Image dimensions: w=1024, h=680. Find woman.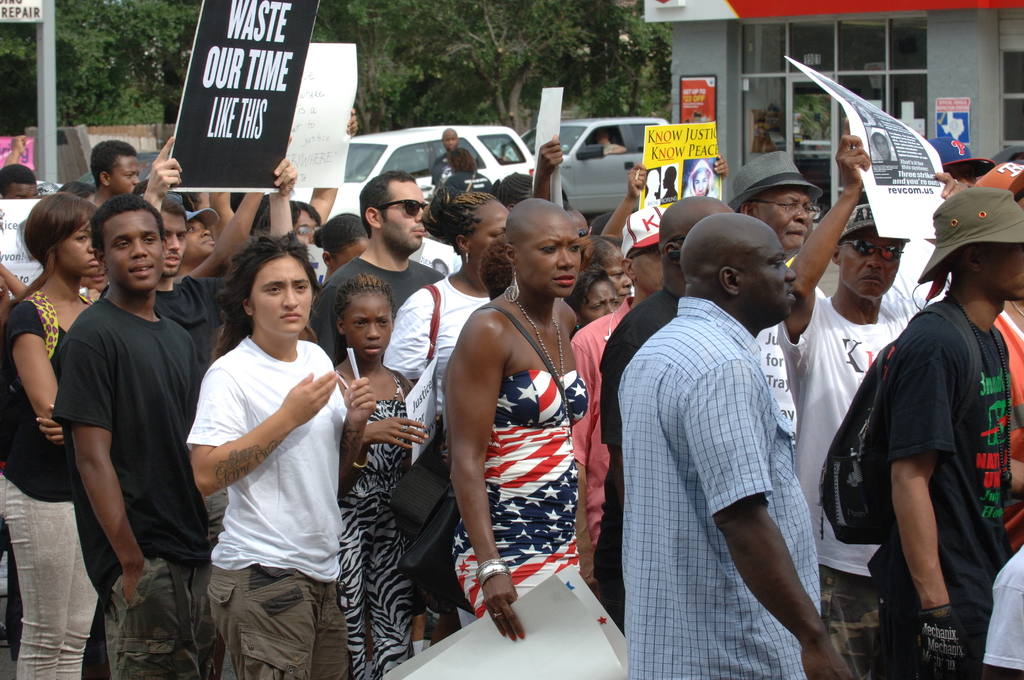
380:177:505:482.
